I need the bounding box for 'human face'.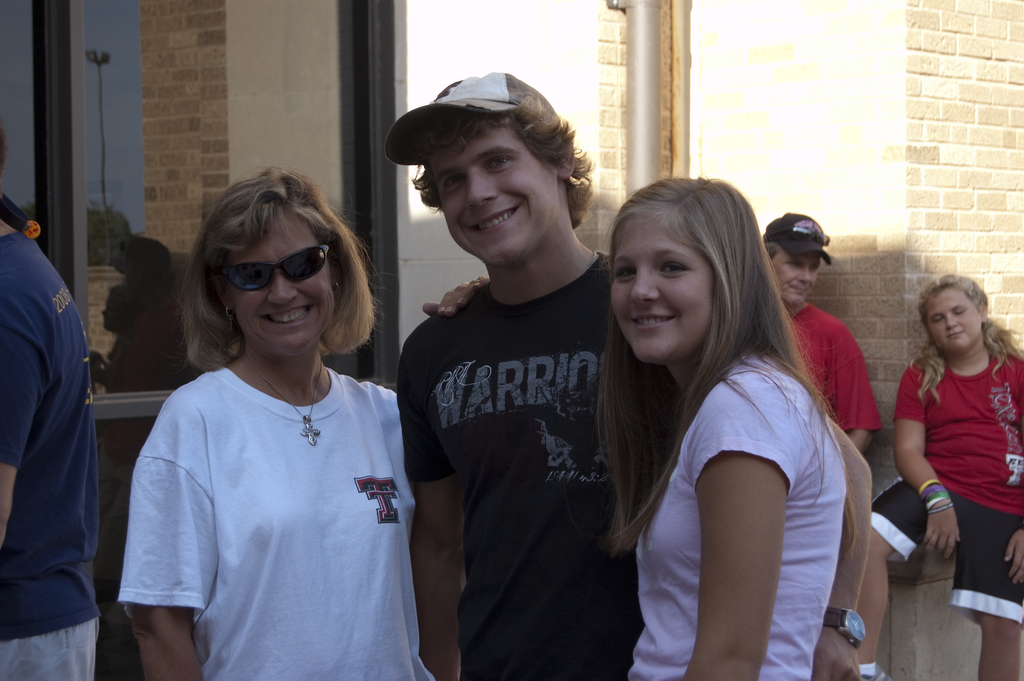
Here it is: (433,132,558,266).
